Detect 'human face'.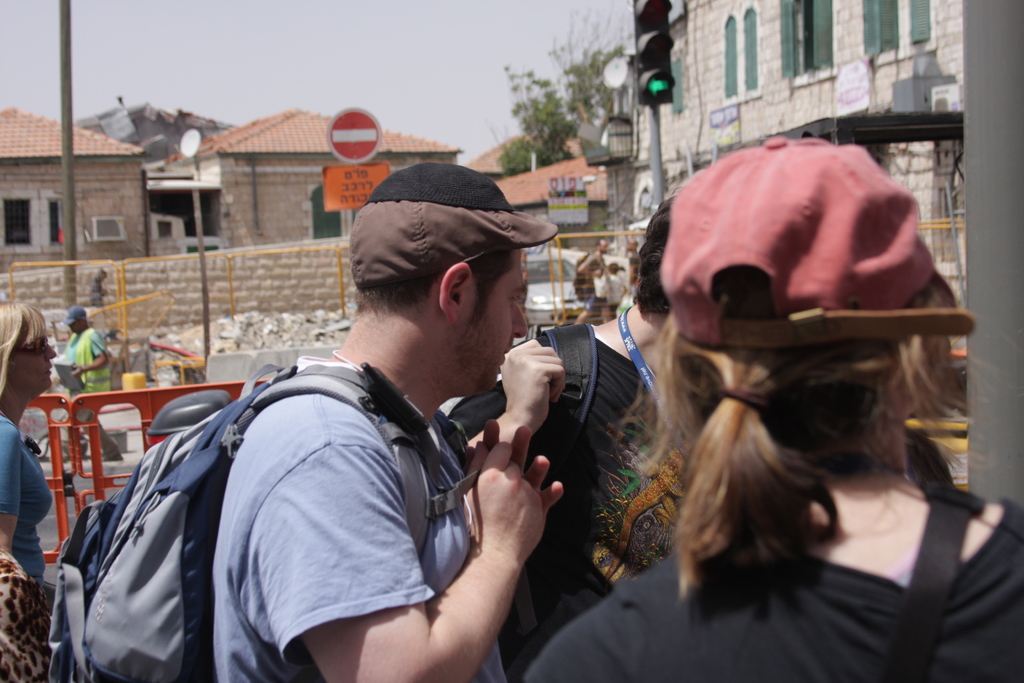
Detected at detection(461, 250, 532, 407).
